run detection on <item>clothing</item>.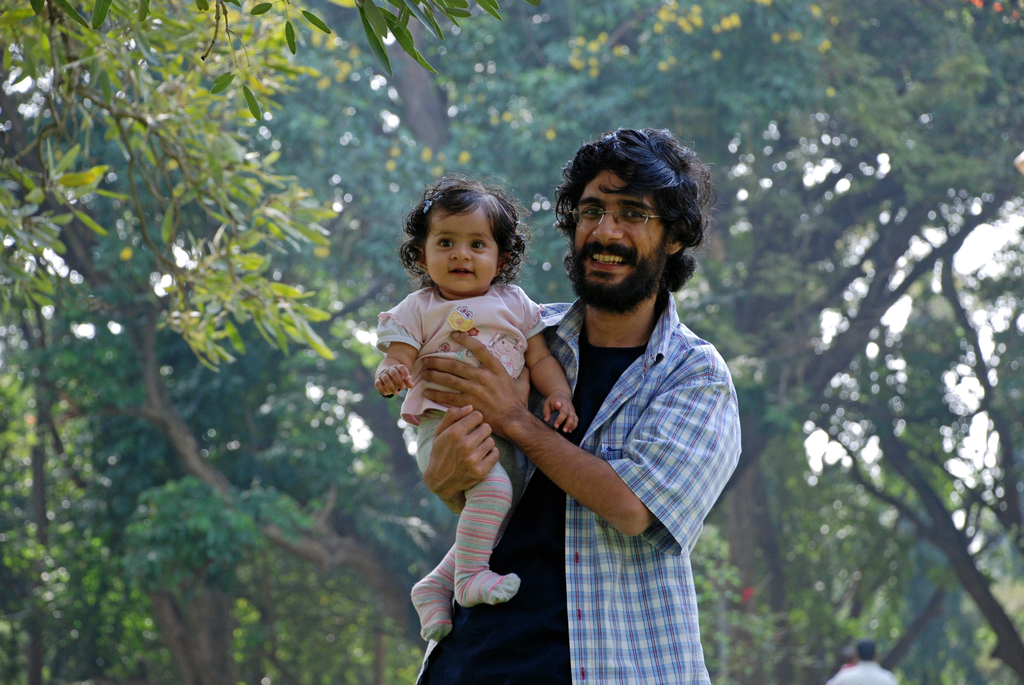
Result: <bbox>381, 287, 555, 648</bbox>.
